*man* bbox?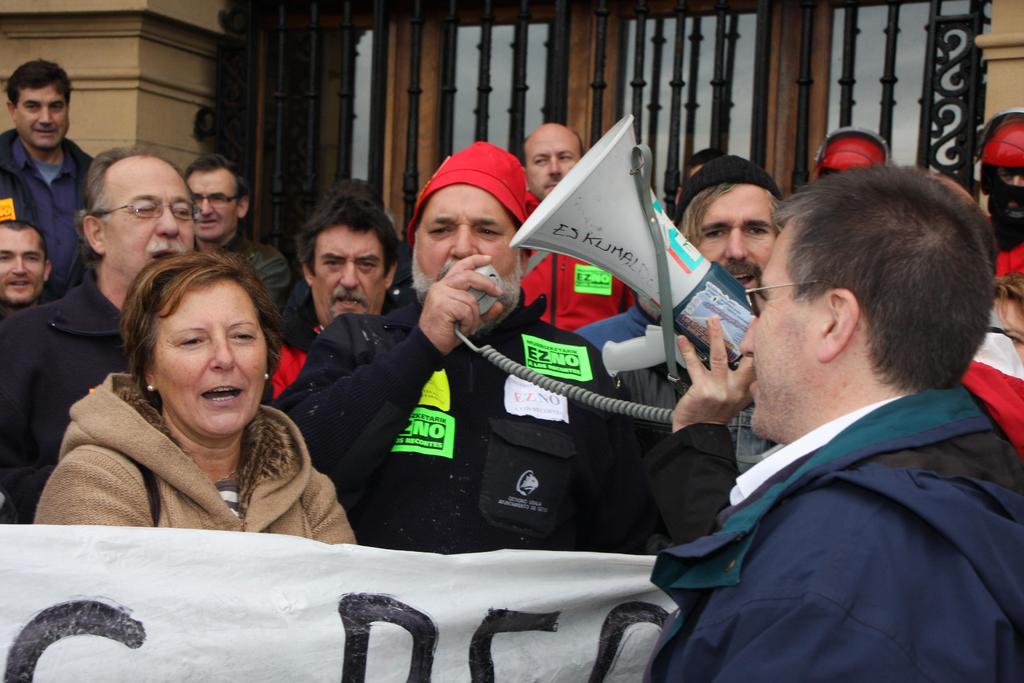
bbox=(0, 223, 47, 302)
